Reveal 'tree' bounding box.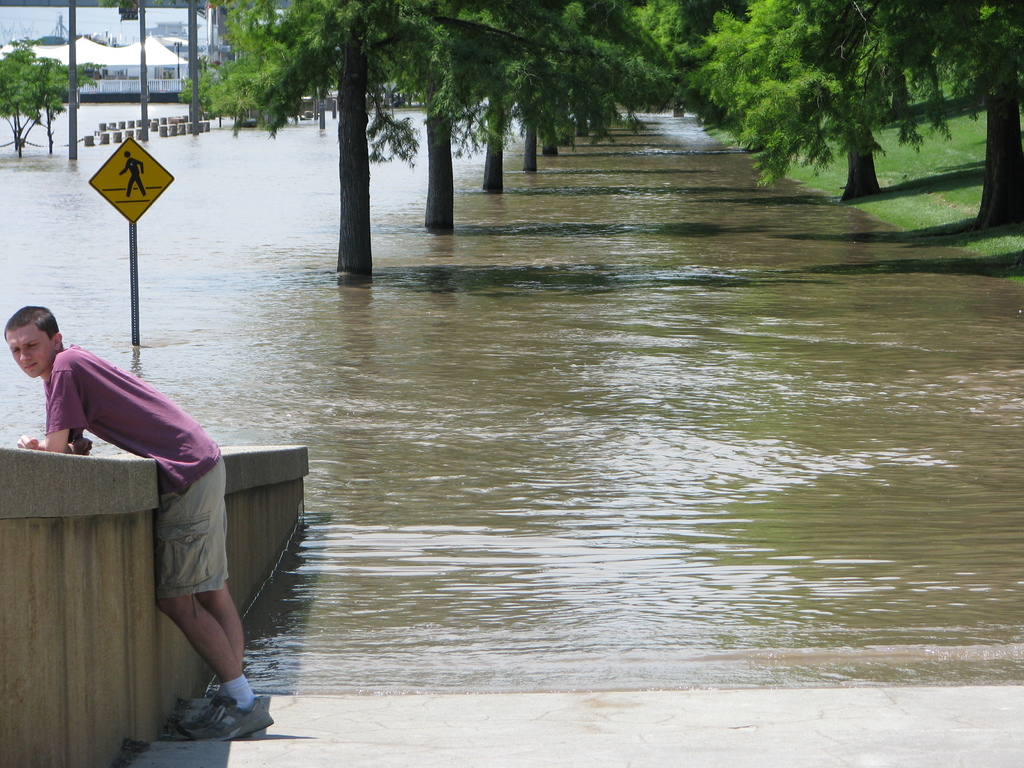
Revealed: crop(440, 0, 586, 228).
